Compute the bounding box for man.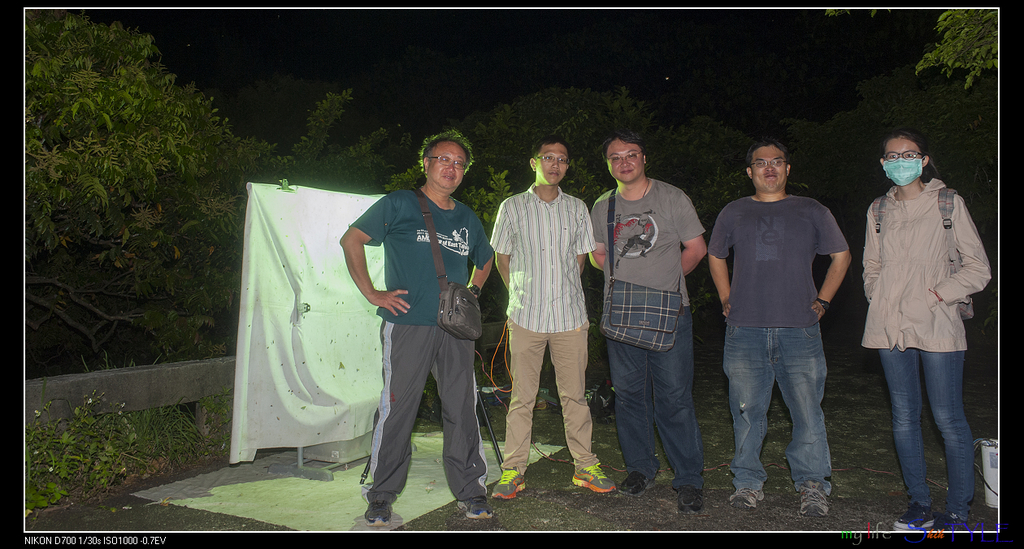
bbox(332, 131, 496, 517).
